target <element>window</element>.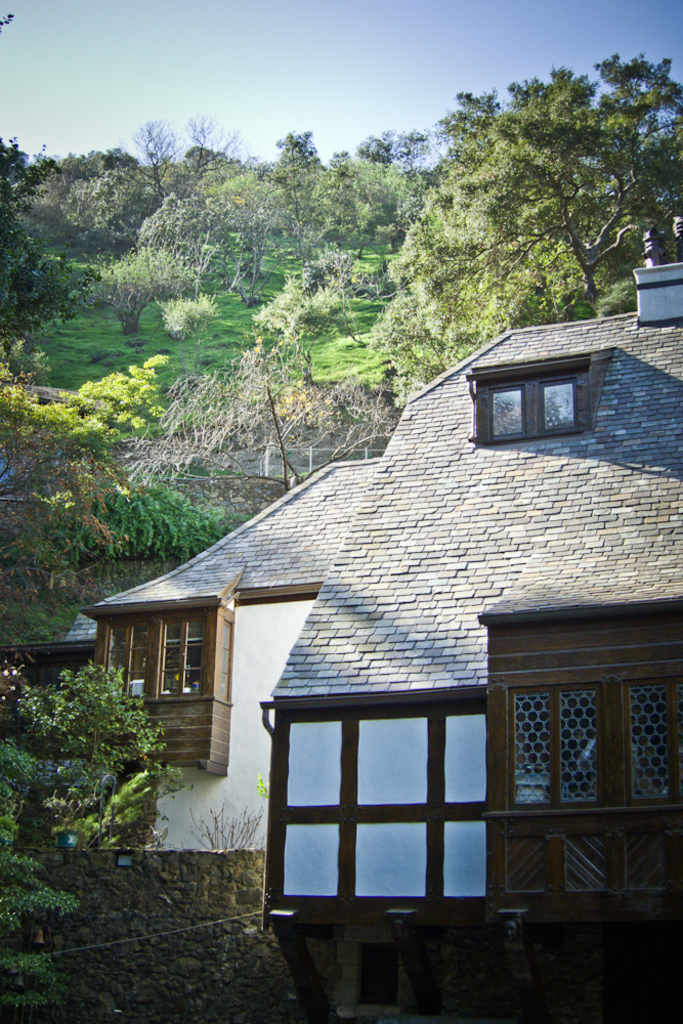
Target region: 110, 620, 203, 701.
